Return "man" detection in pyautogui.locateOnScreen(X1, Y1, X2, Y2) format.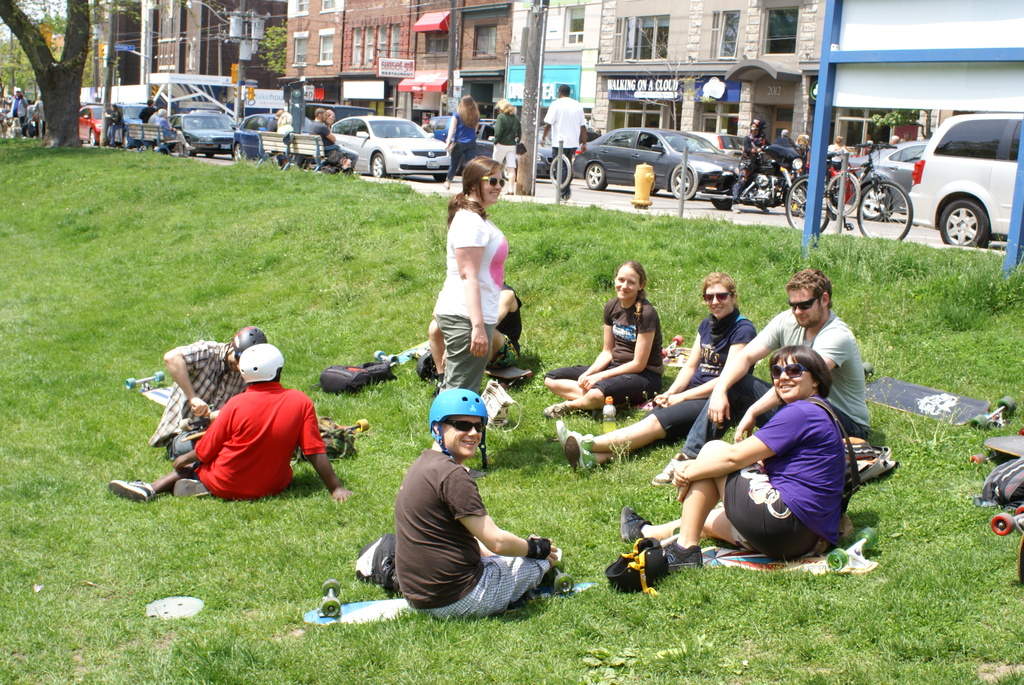
pyautogui.locateOnScreen(103, 340, 358, 508).
